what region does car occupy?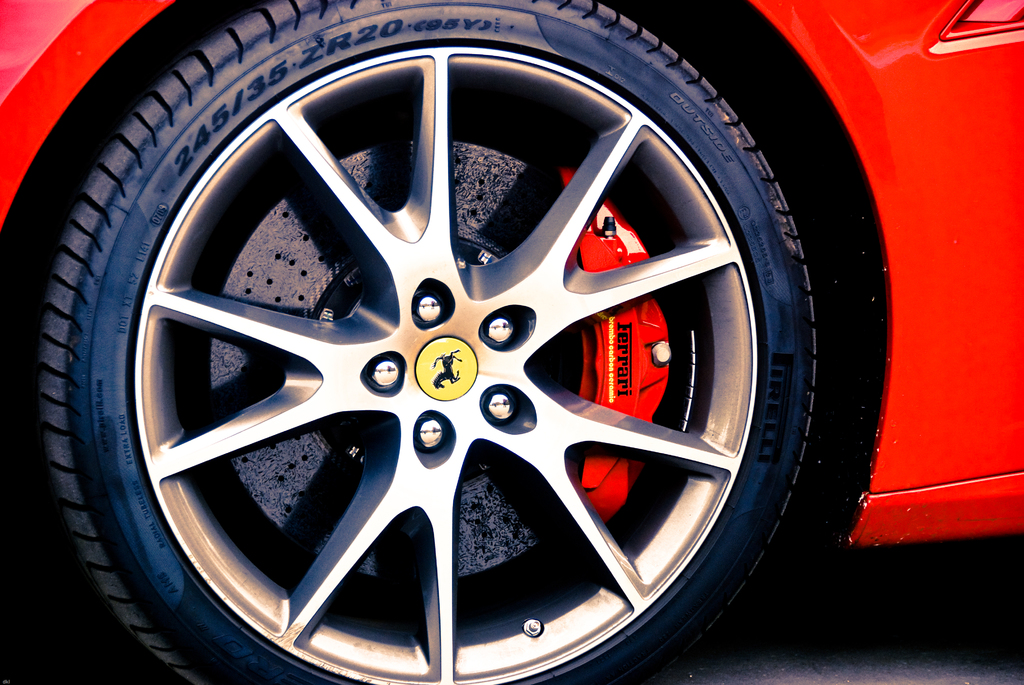
<box>0,0,1023,684</box>.
